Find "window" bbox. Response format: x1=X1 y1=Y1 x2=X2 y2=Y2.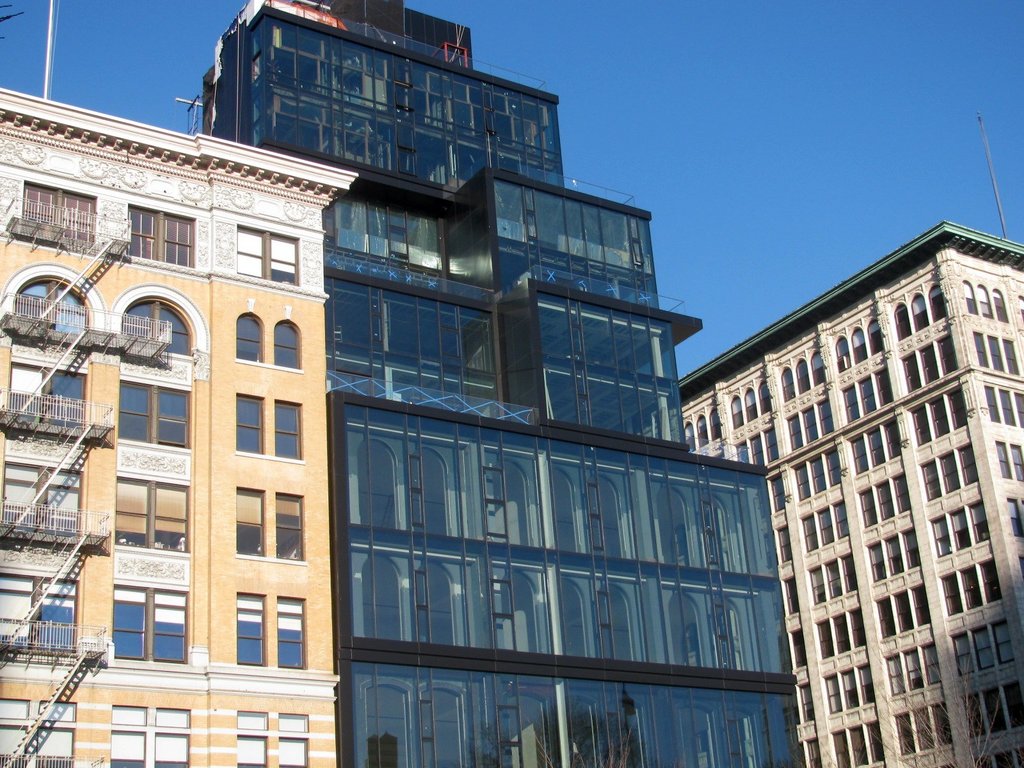
x1=127 y1=202 x2=197 y2=268.
